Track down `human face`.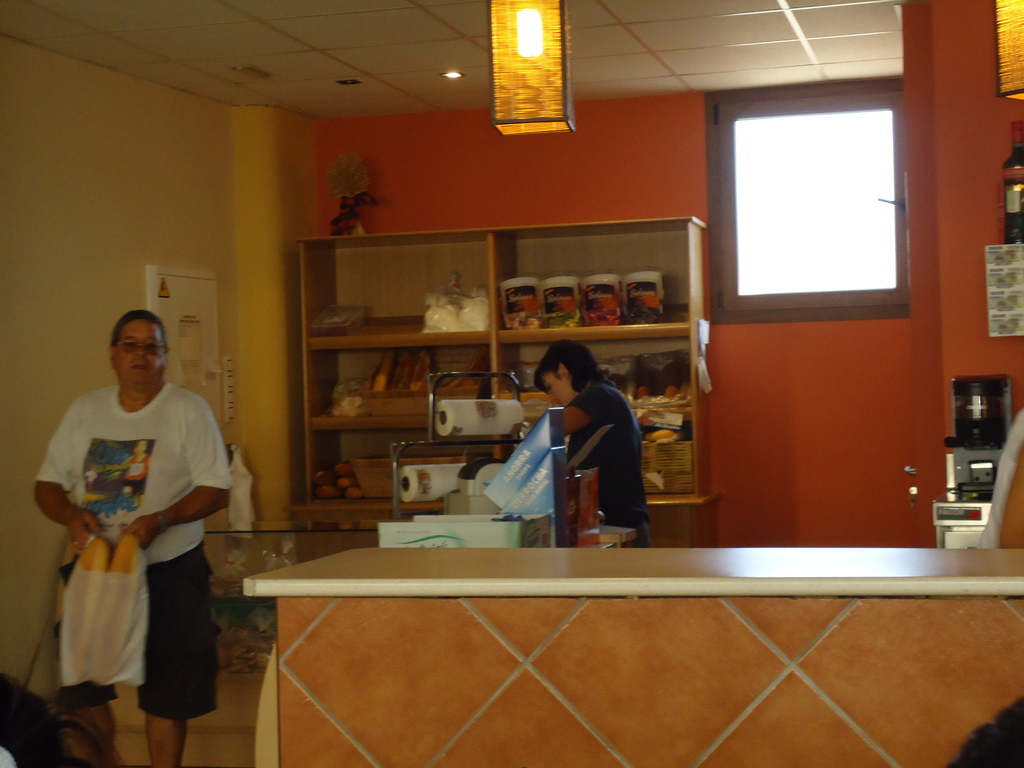
Tracked to bbox=[540, 373, 565, 404].
